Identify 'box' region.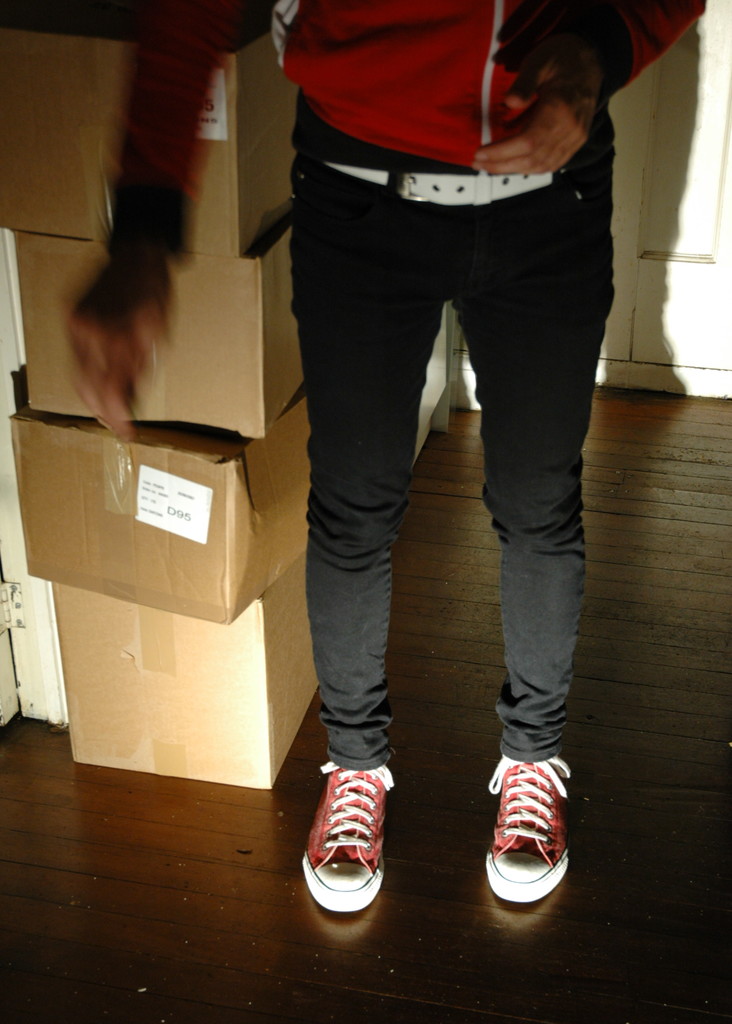
Region: detection(14, 366, 316, 624).
